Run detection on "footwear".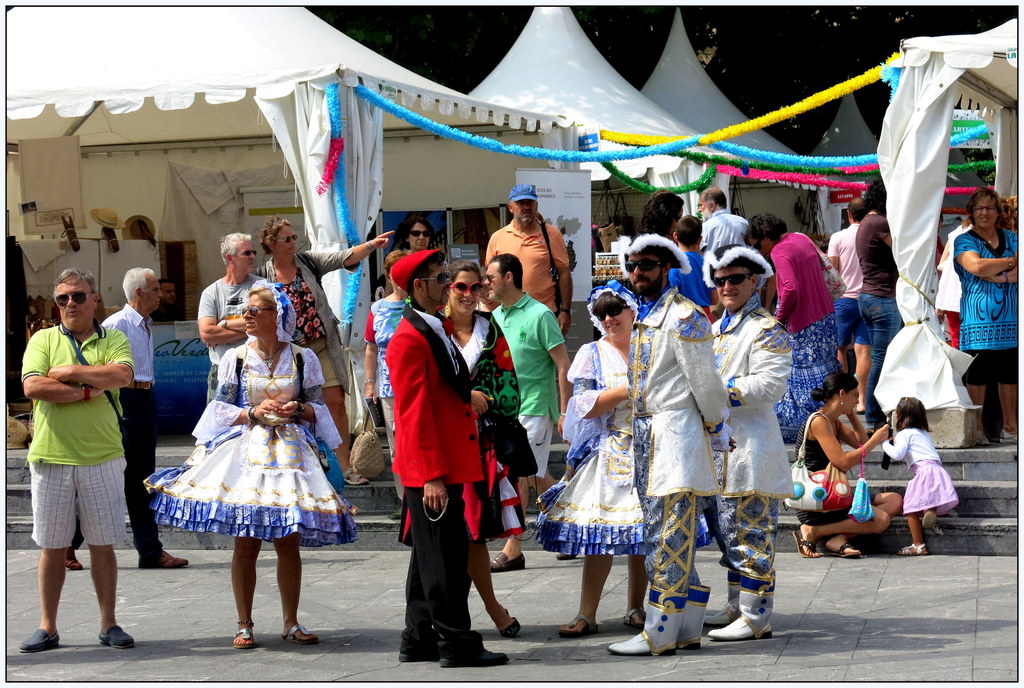
Result: 561/613/597/641.
